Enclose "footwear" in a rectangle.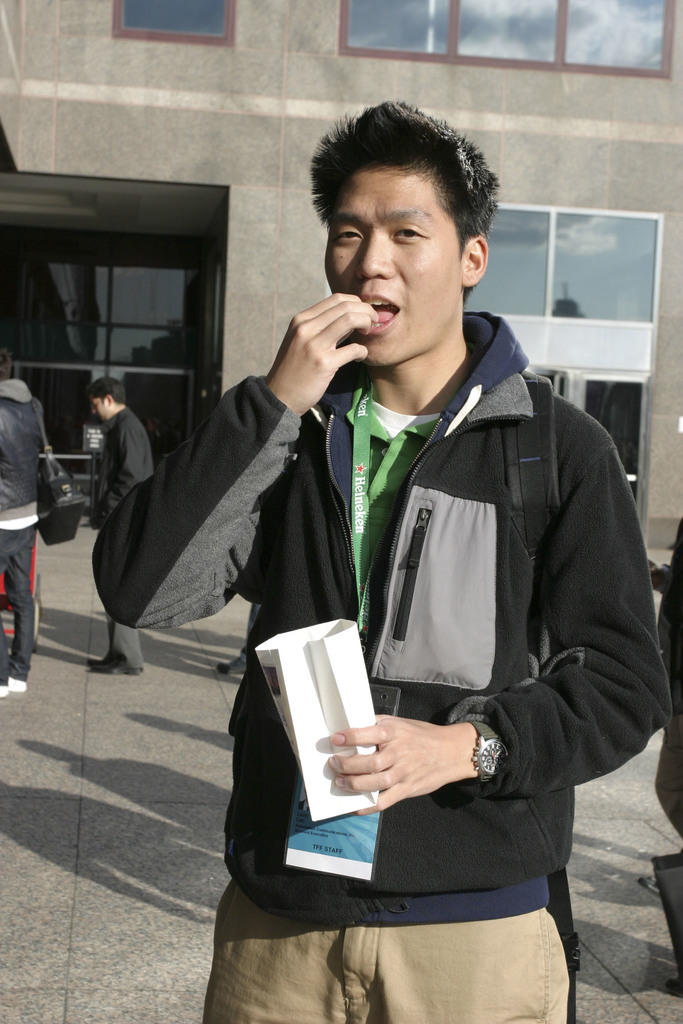
(x1=6, y1=679, x2=26, y2=693).
